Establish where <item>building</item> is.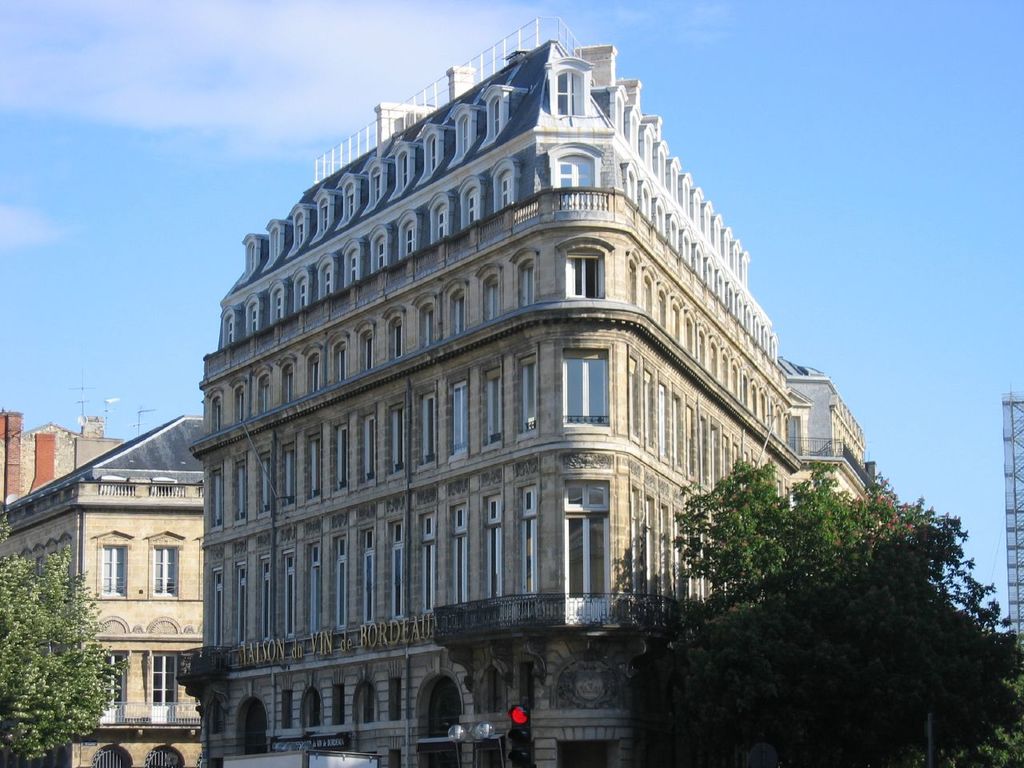
Established at bbox=(0, 414, 208, 767).
